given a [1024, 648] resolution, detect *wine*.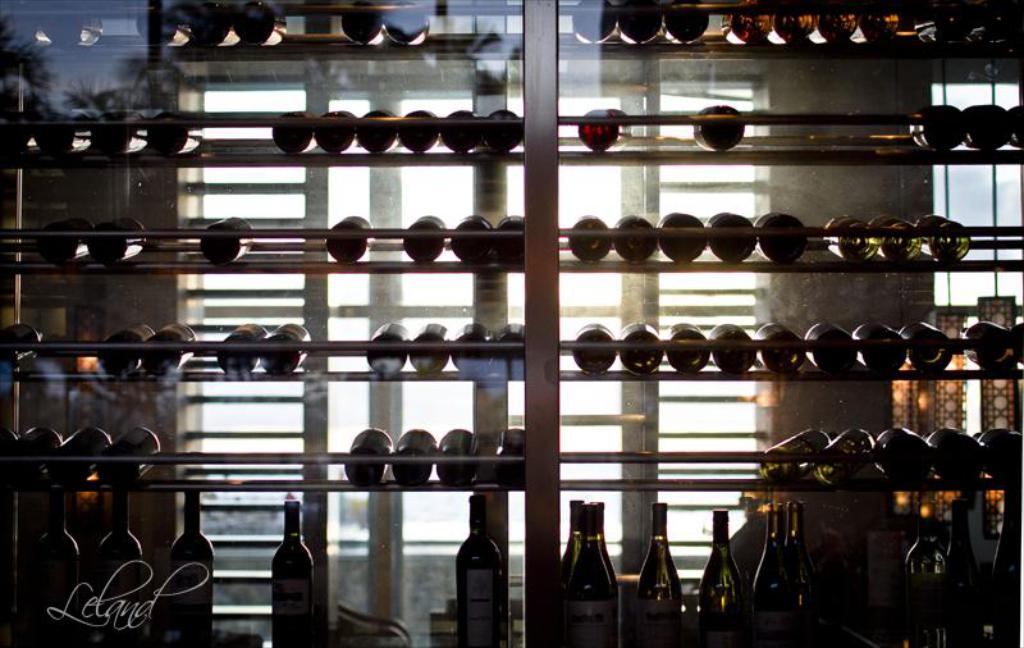
(759, 428, 835, 482).
